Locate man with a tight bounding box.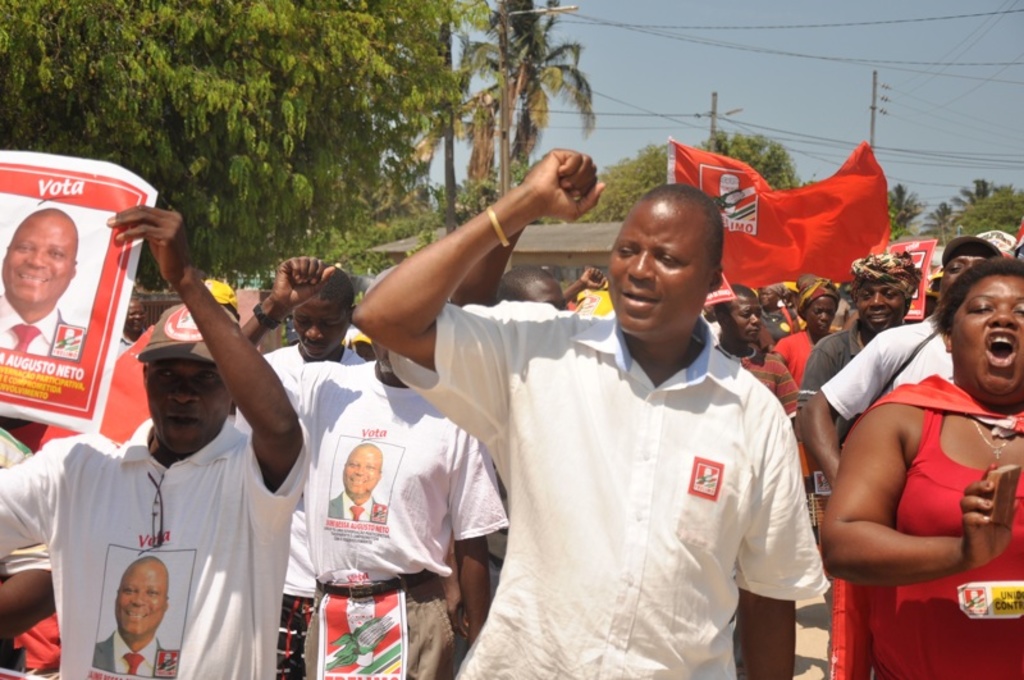
bbox=[772, 278, 841, 384].
